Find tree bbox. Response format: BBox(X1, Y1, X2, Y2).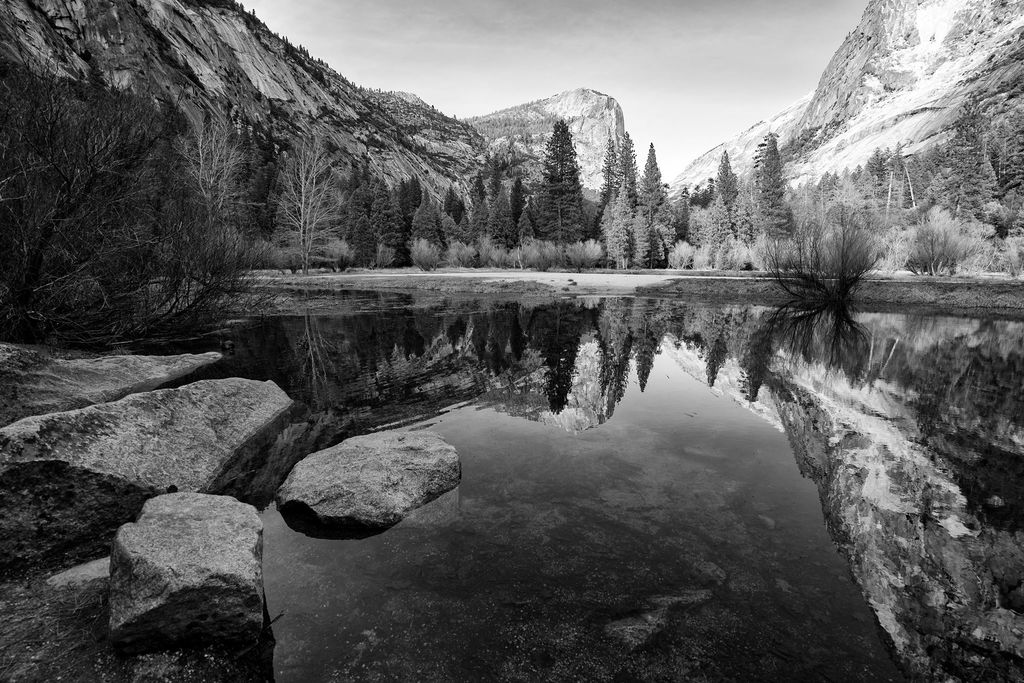
BBox(518, 199, 555, 263).
